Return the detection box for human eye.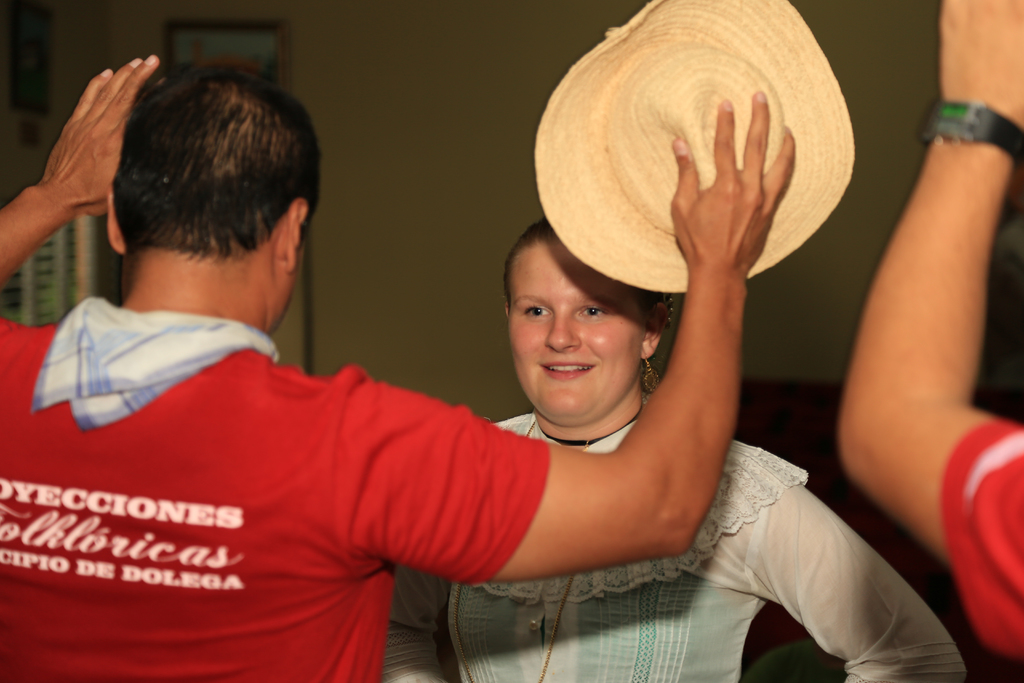
locate(575, 301, 606, 318).
